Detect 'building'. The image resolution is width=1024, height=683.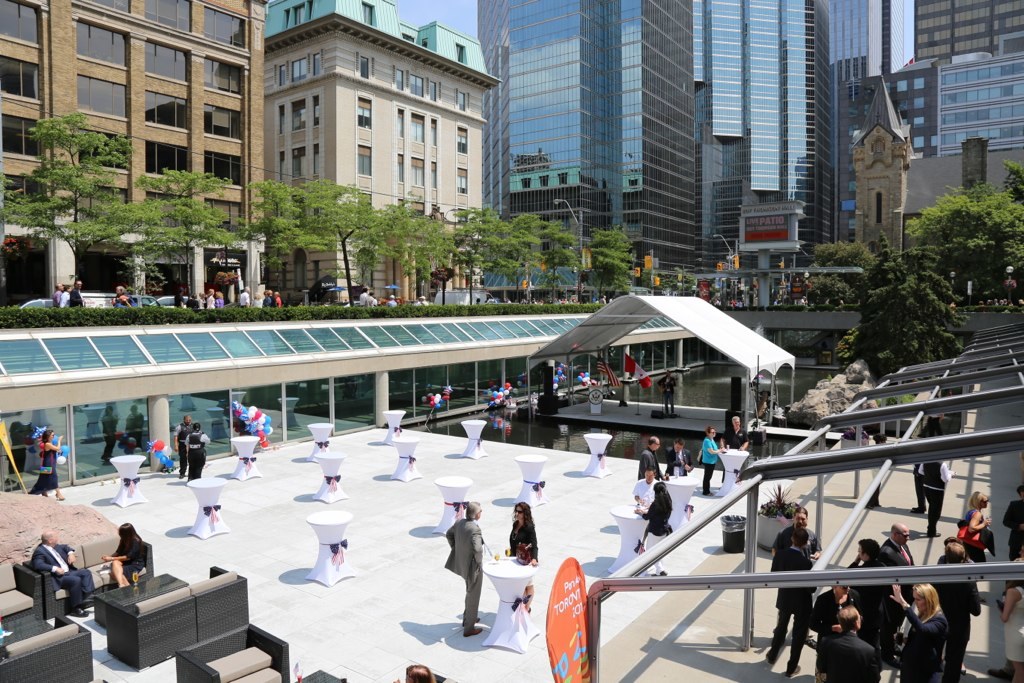
{"left": 837, "top": 58, "right": 1021, "bottom": 244}.
